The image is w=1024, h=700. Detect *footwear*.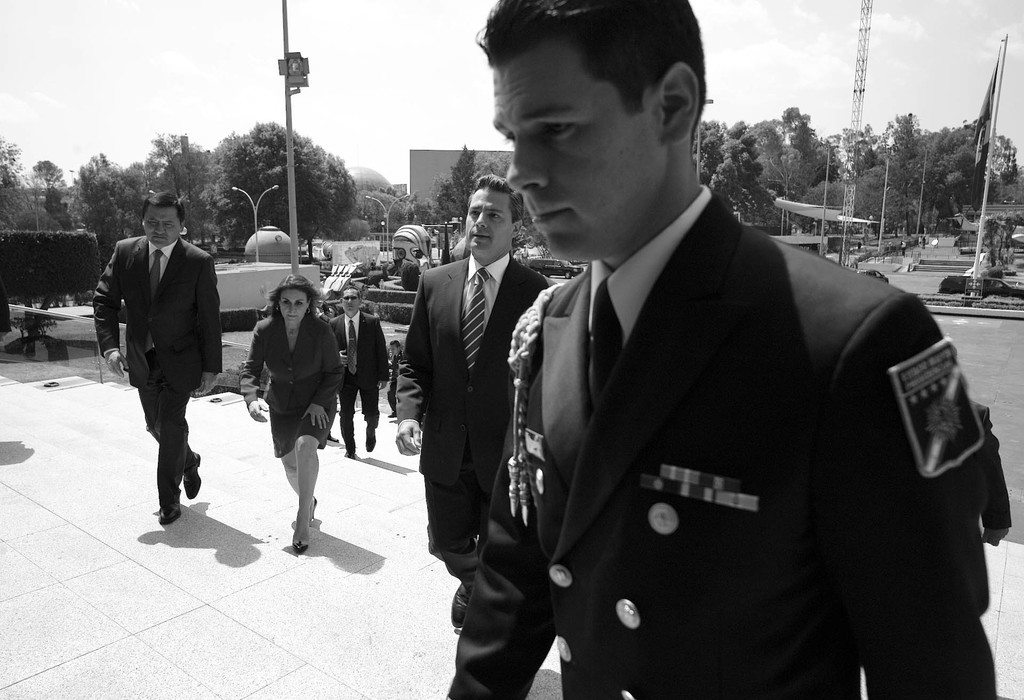
Detection: x1=157, y1=492, x2=187, y2=523.
